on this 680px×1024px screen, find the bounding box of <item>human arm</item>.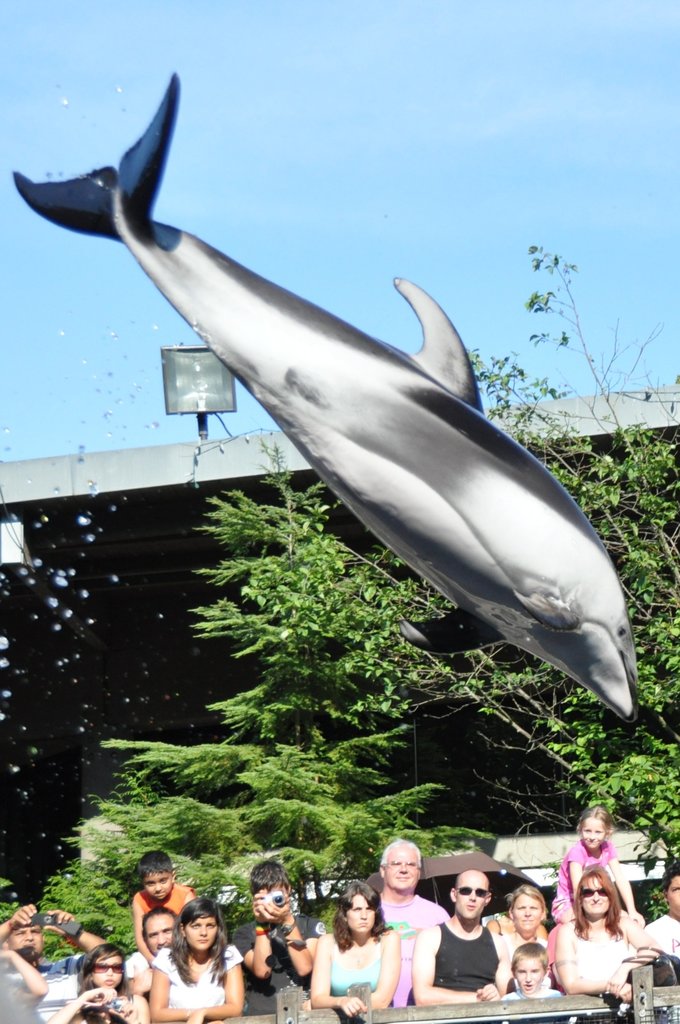
Bounding box: 259:886:321:974.
